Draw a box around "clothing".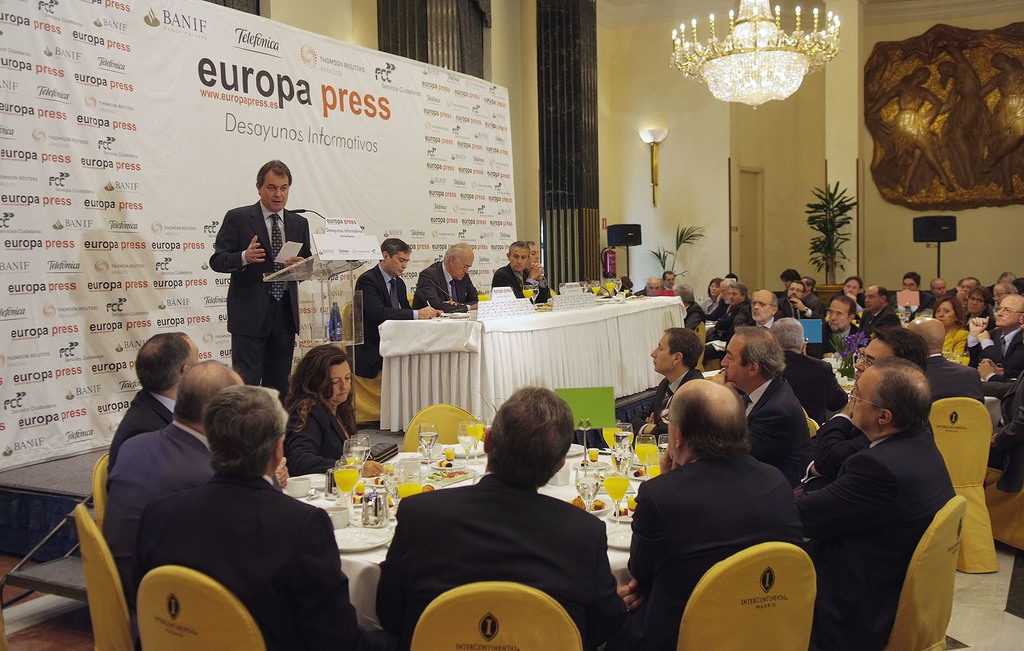
852 304 902 338.
